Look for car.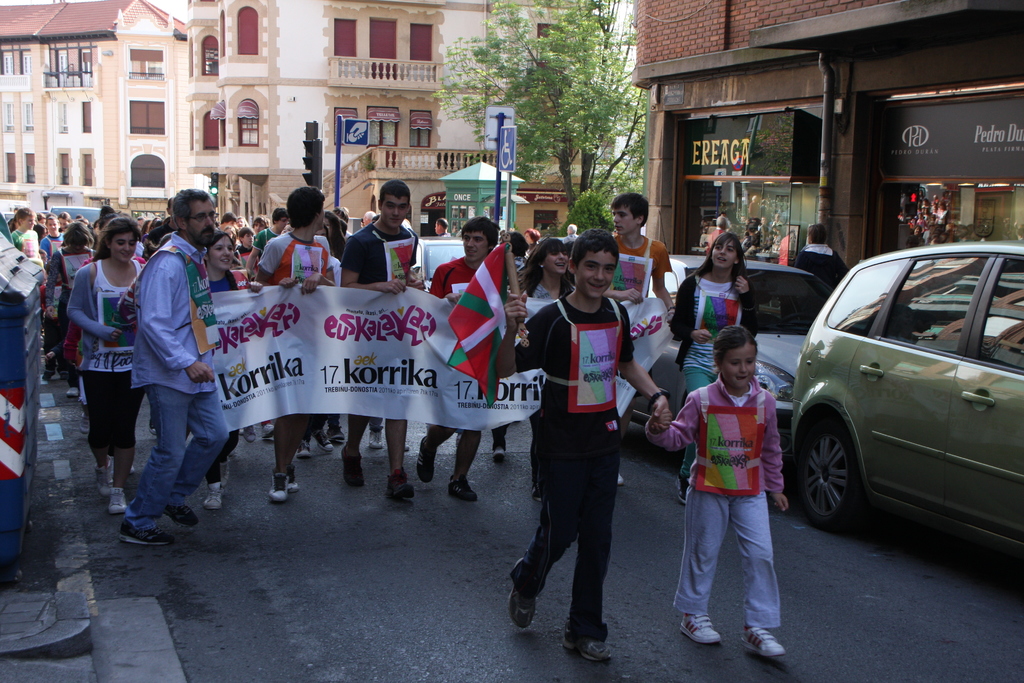
Found: l=632, t=253, r=830, b=448.
